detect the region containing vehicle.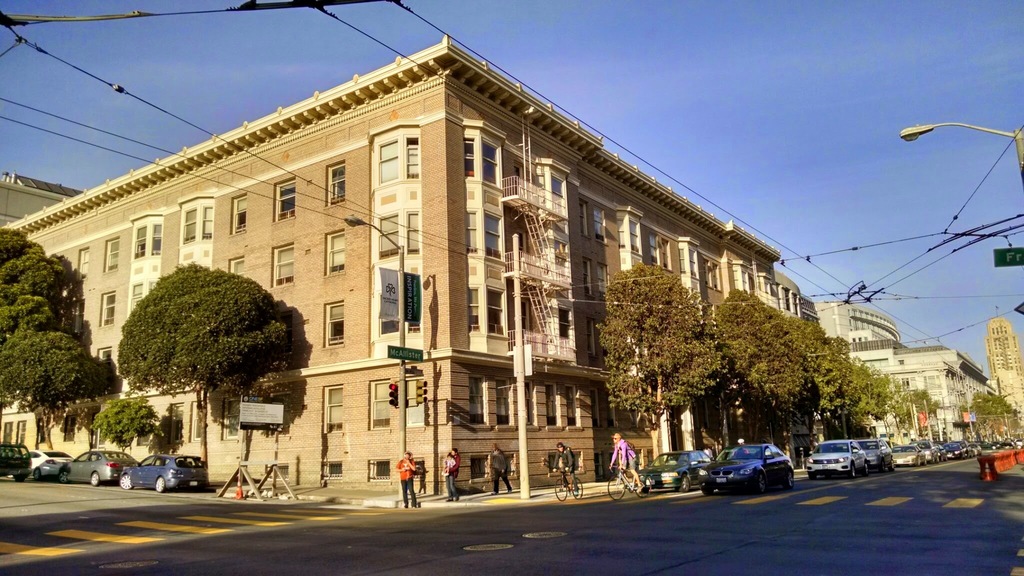
{"x1": 22, "y1": 447, "x2": 74, "y2": 482}.
